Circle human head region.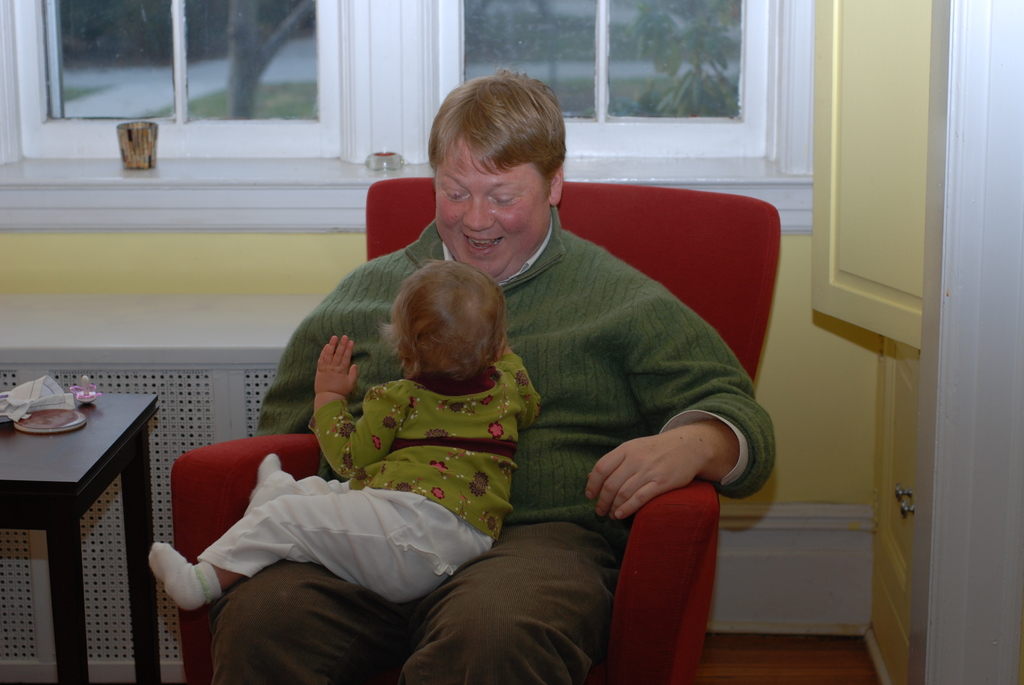
Region: locate(388, 258, 504, 381).
